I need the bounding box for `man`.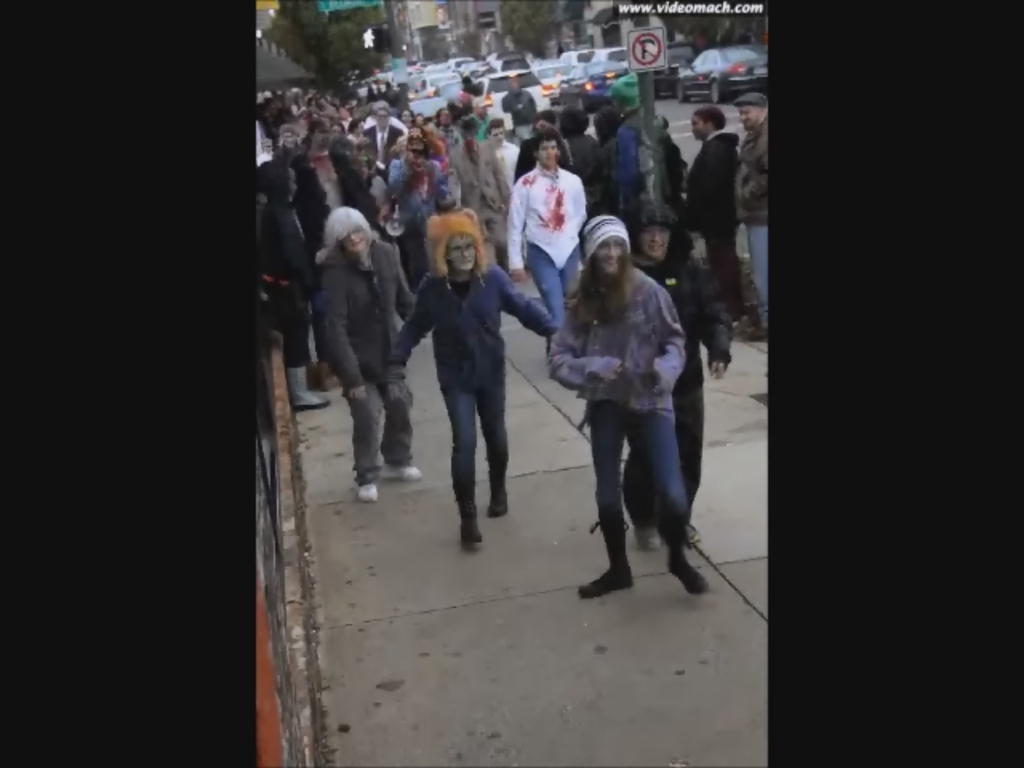
Here it is: x1=360 y1=102 x2=400 y2=166.
